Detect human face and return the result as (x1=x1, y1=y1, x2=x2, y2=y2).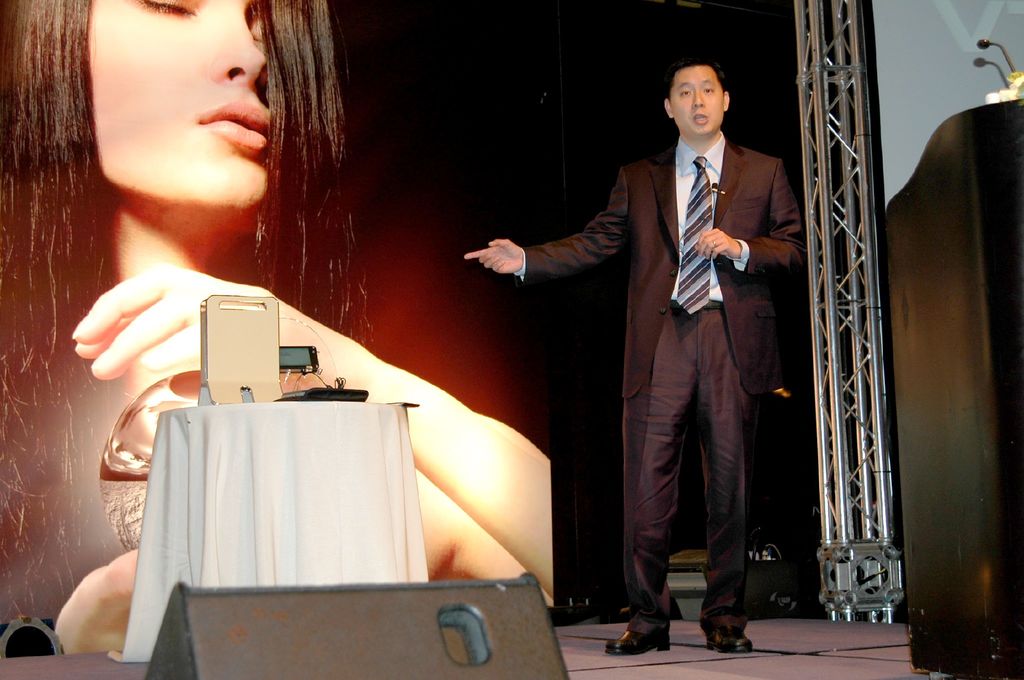
(x1=673, y1=67, x2=729, y2=134).
